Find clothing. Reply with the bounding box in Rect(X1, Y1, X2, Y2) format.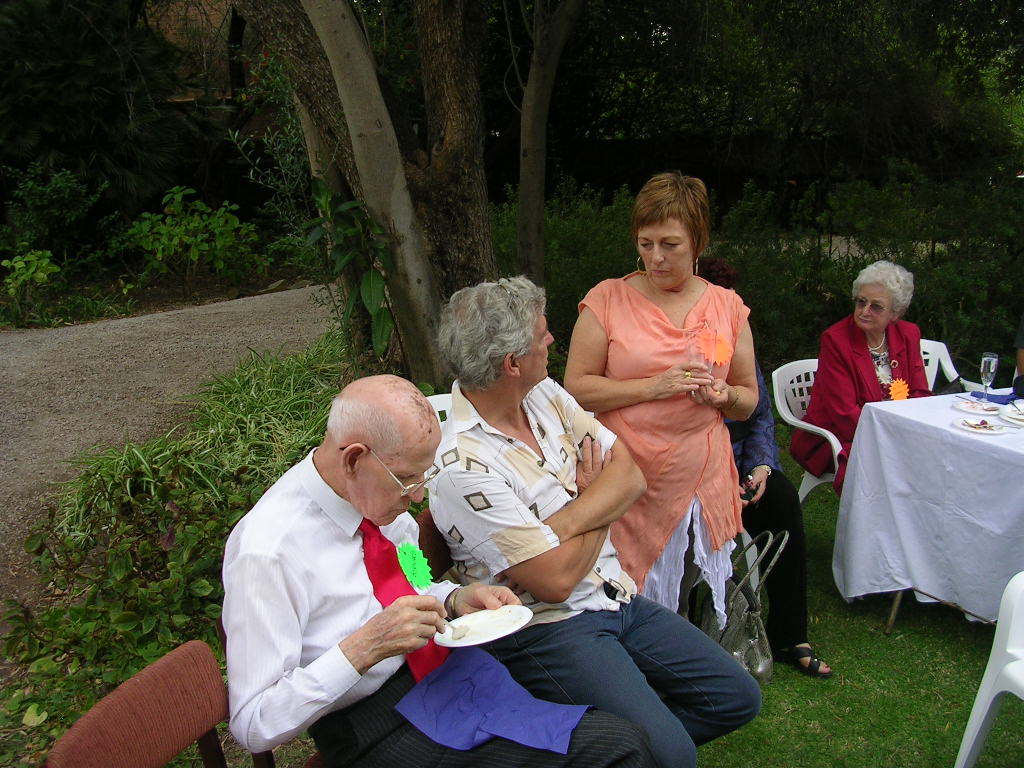
Rect(722, 346, 815, 645).
